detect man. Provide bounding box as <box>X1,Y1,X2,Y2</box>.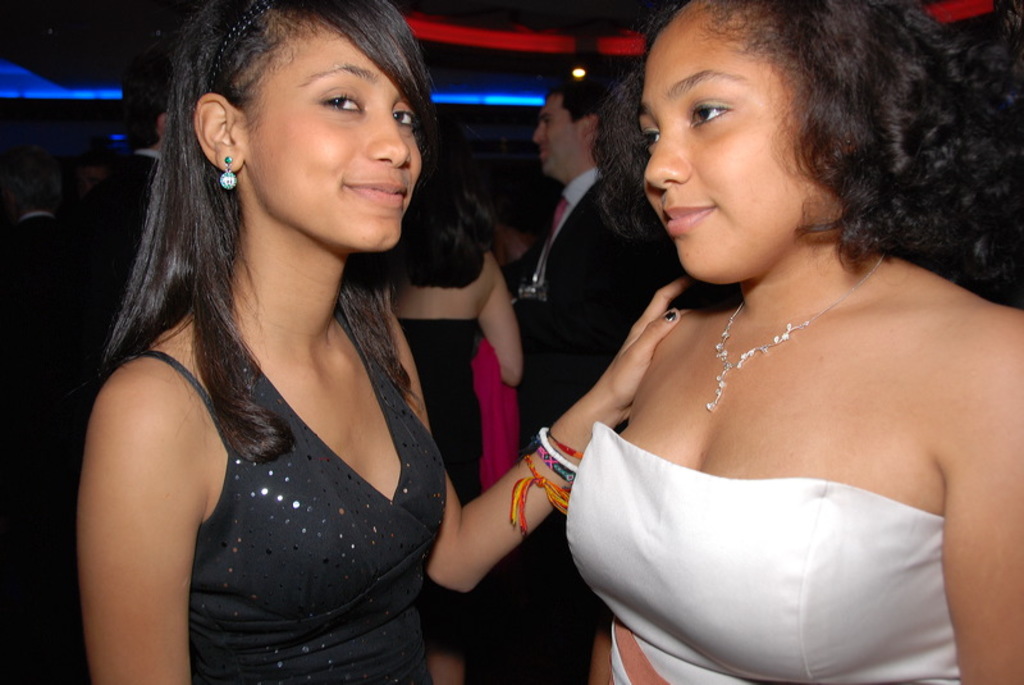
<box>484,77,699,684</box>.
